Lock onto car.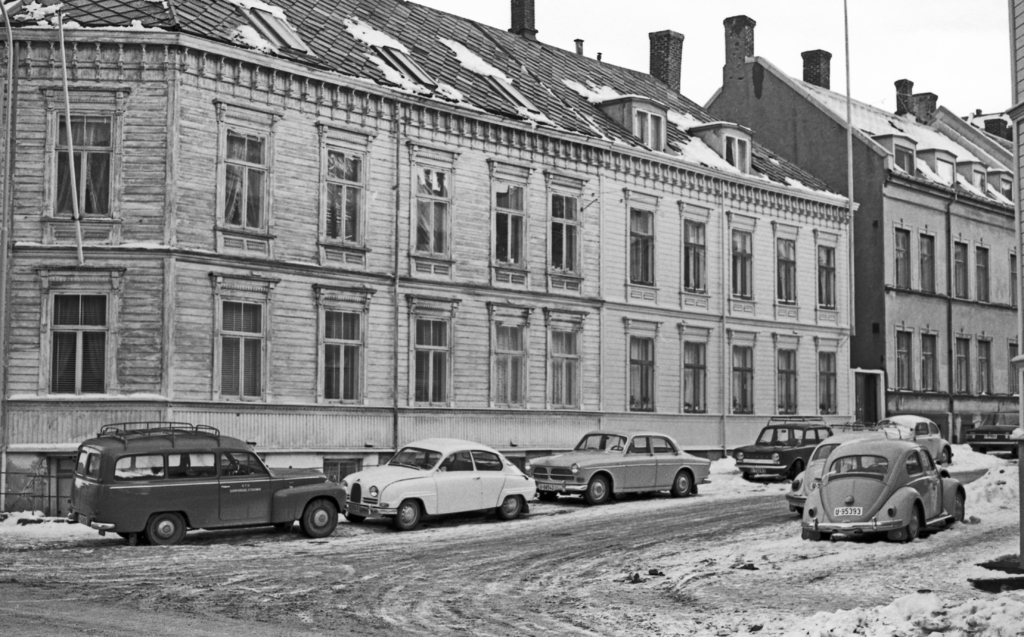
Locked: 345/434/543/529.
